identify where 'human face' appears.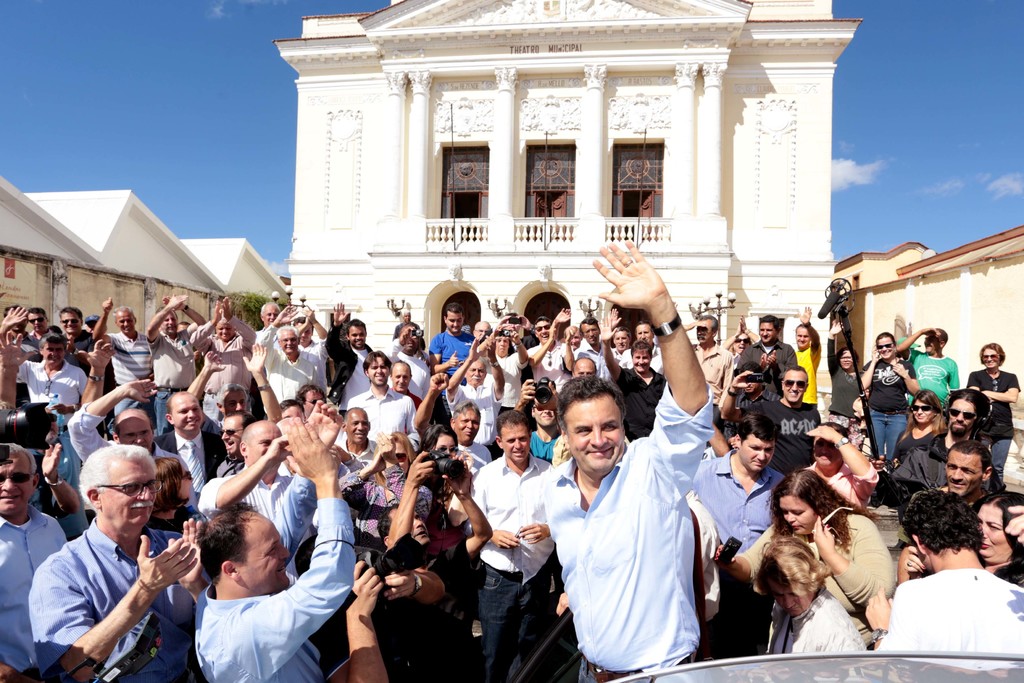
Appears at [x1=535, y1=323, x2=552, y2=342].
